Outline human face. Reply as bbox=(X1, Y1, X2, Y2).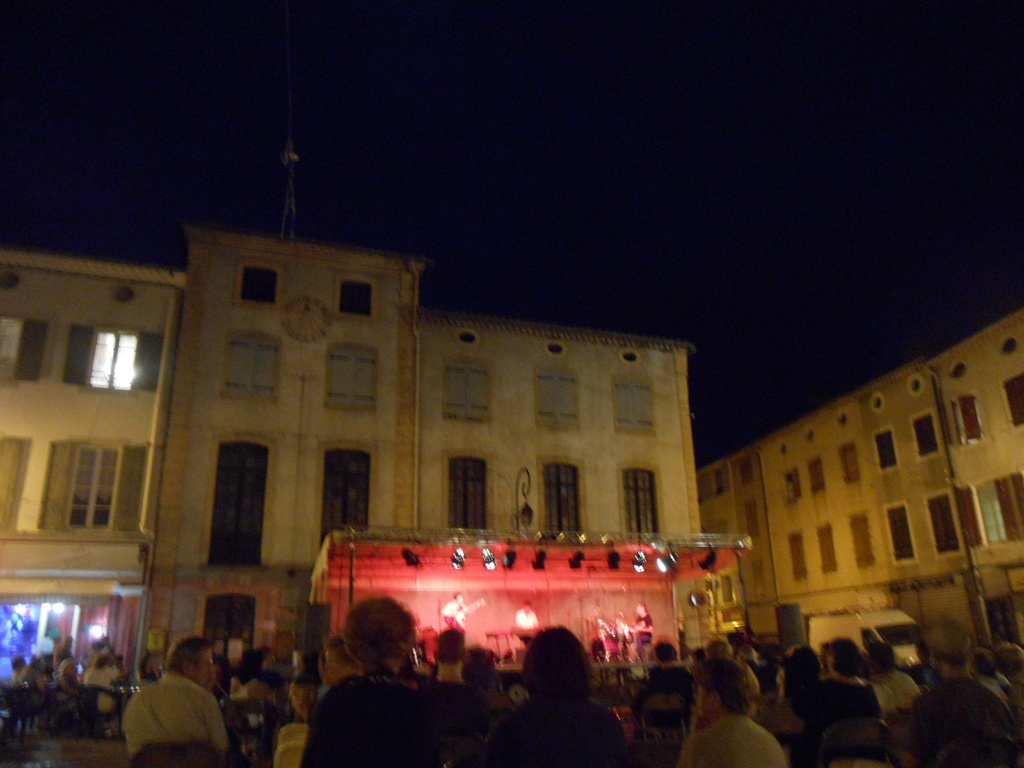
bbox=(694, 685, 706, 717).
